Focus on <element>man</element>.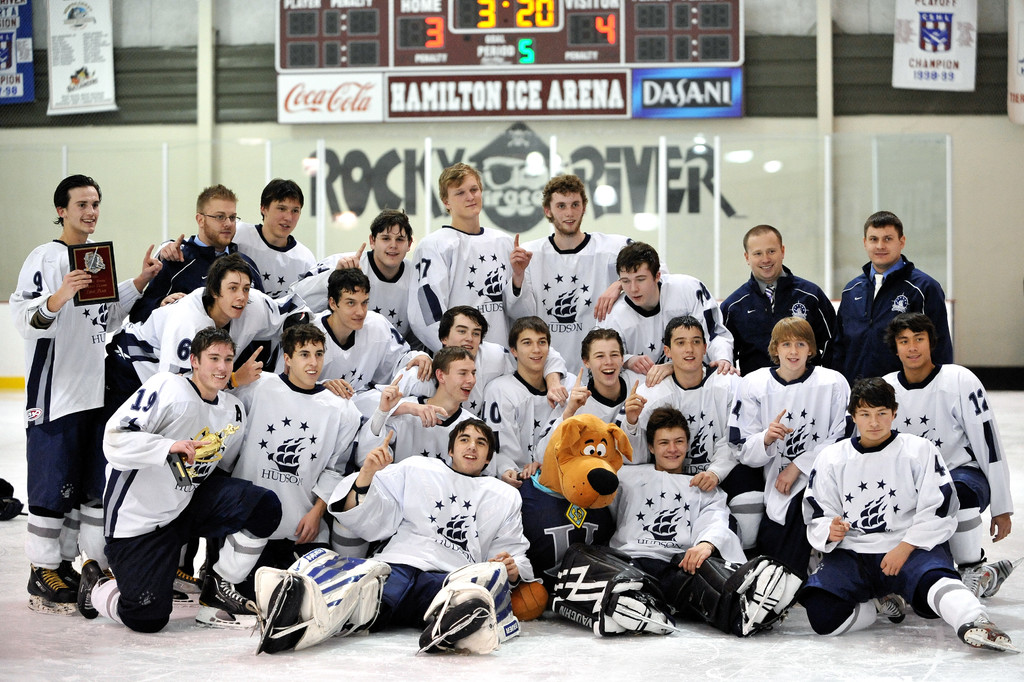
Focused at bbox(502, 174, 643, 378).
